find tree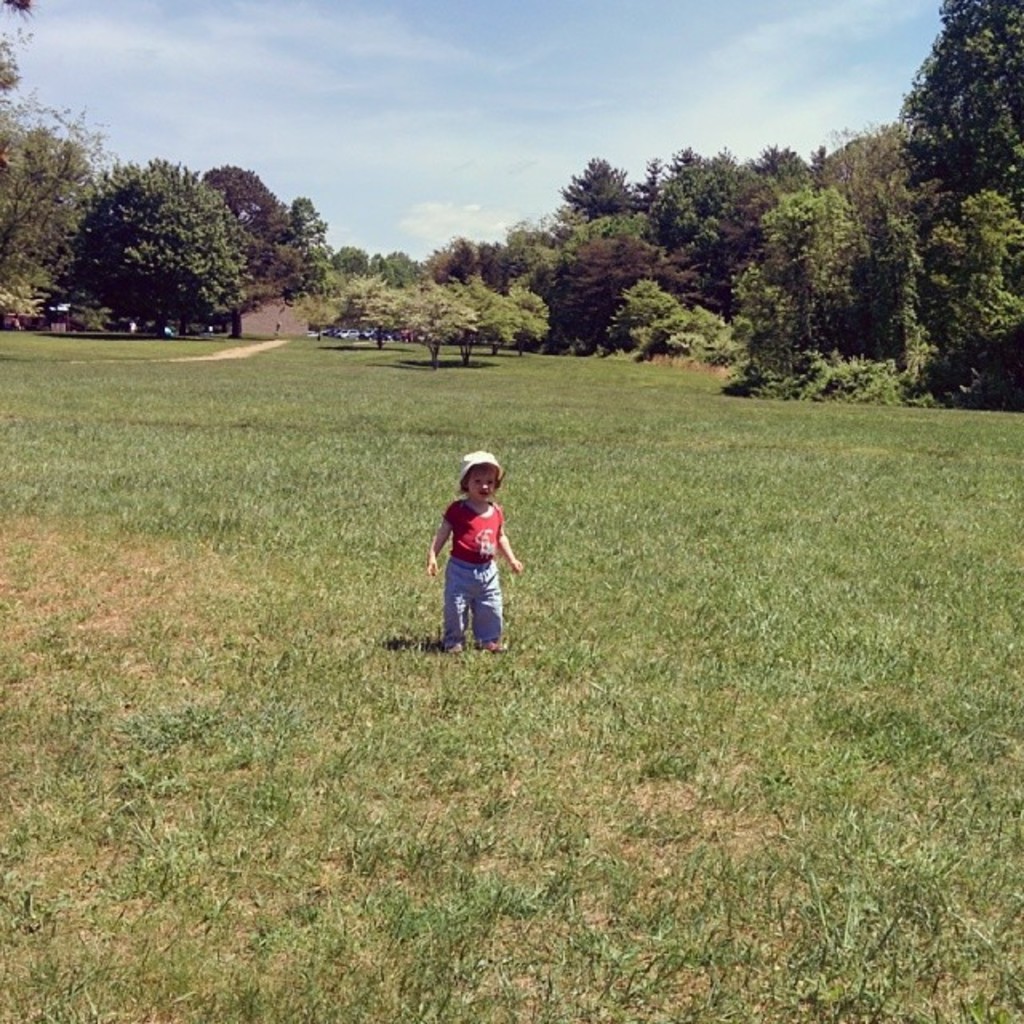
bbox(640, 149, 683, 235)
